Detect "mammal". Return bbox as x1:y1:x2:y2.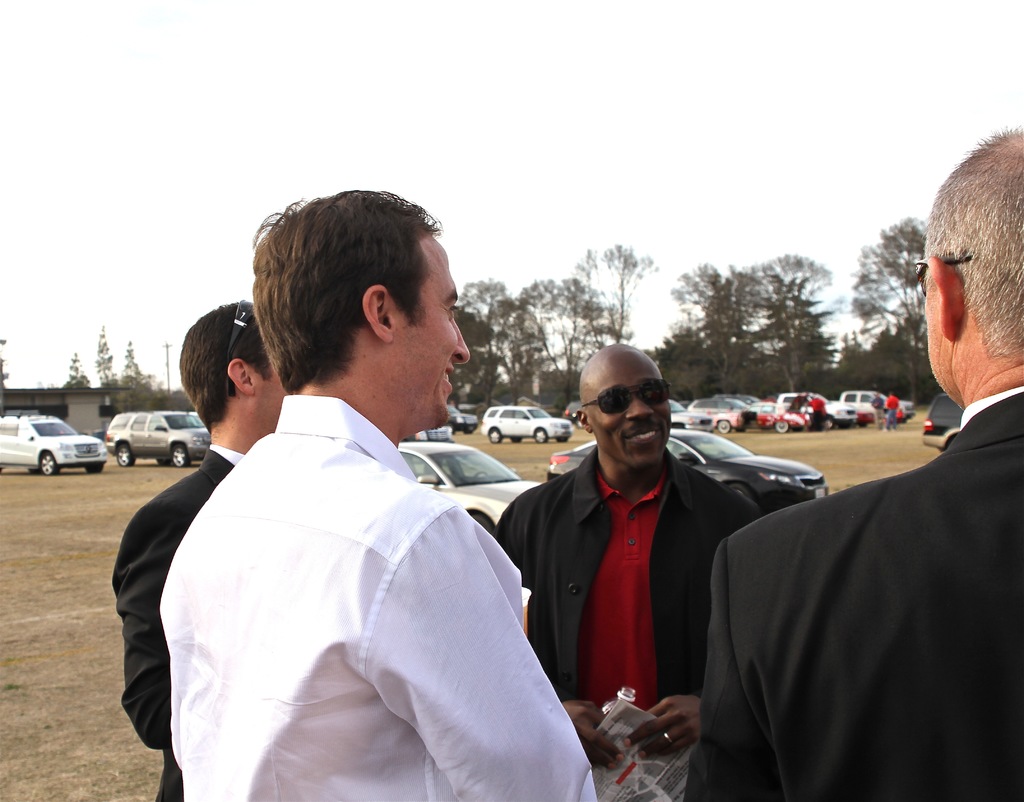
883:390:899:429.
